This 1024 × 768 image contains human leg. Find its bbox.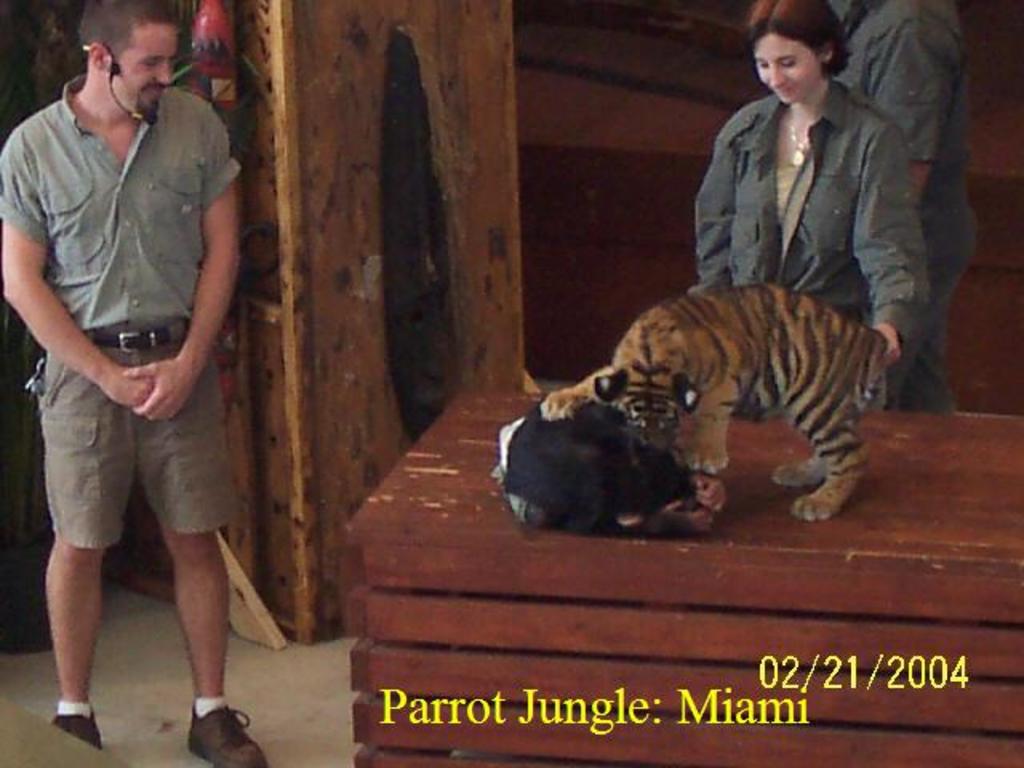
(898, 320, 957, 411).
